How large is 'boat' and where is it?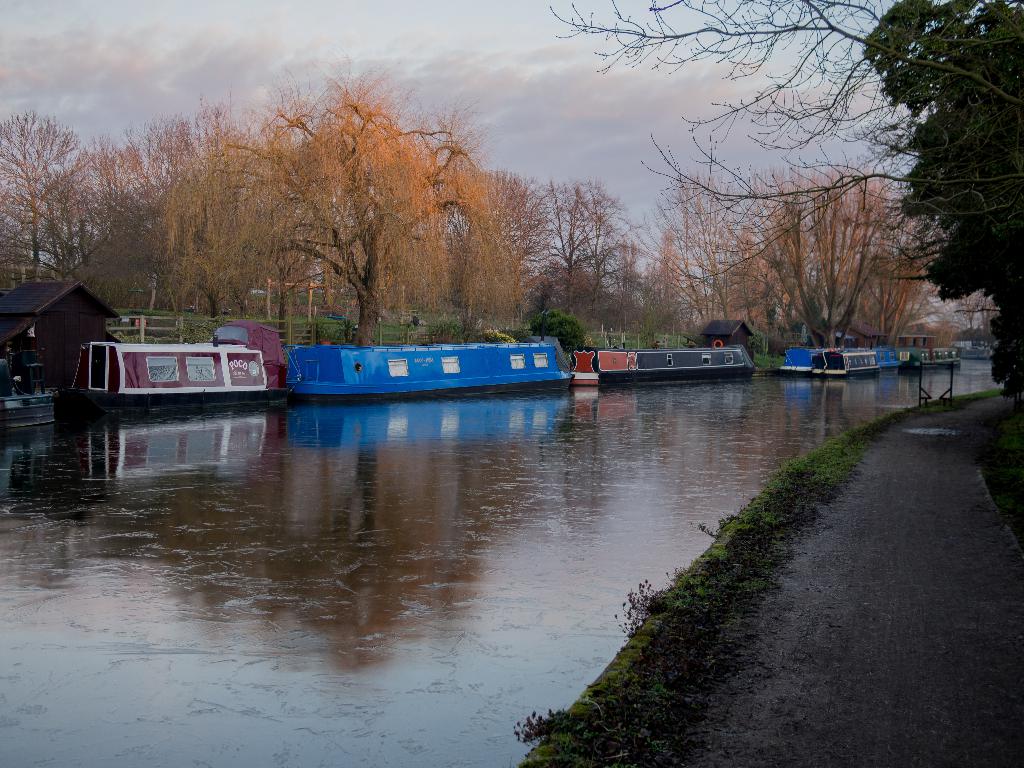
Bounding box: (70, 312, 287, 413).
